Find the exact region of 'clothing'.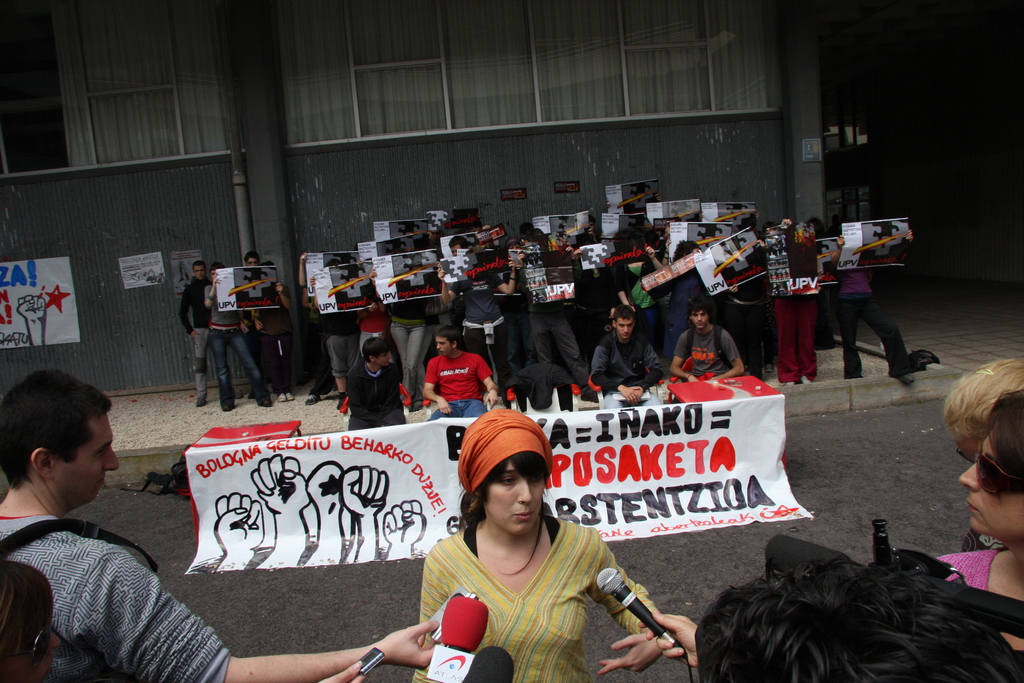
Exact region: <box>399,305,427,323</box>.
